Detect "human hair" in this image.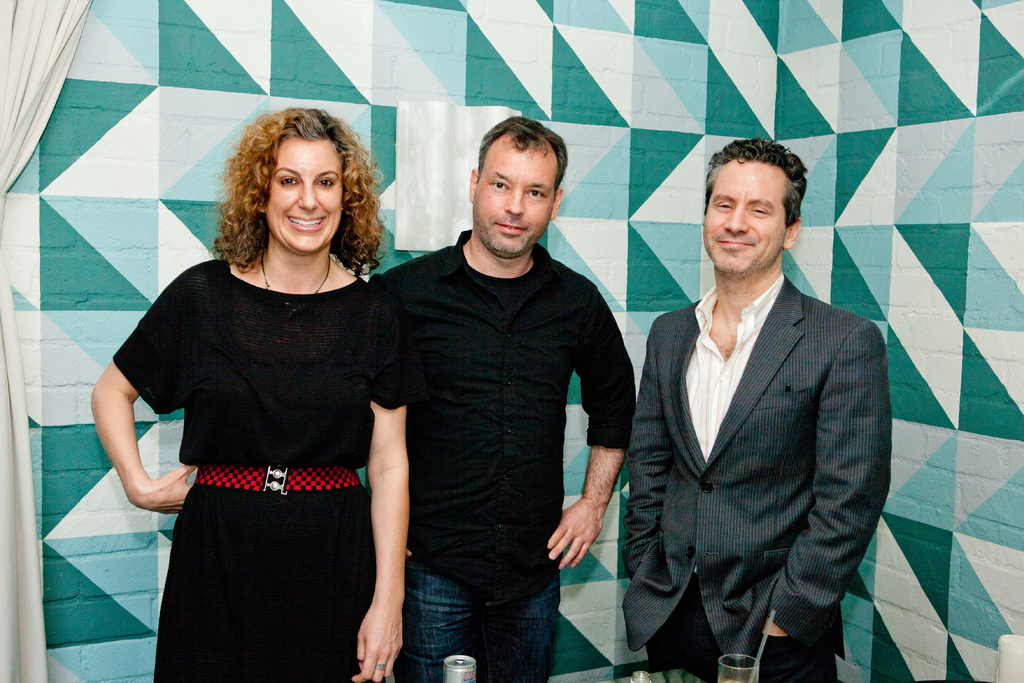
Detection: (218,107,369,281).
